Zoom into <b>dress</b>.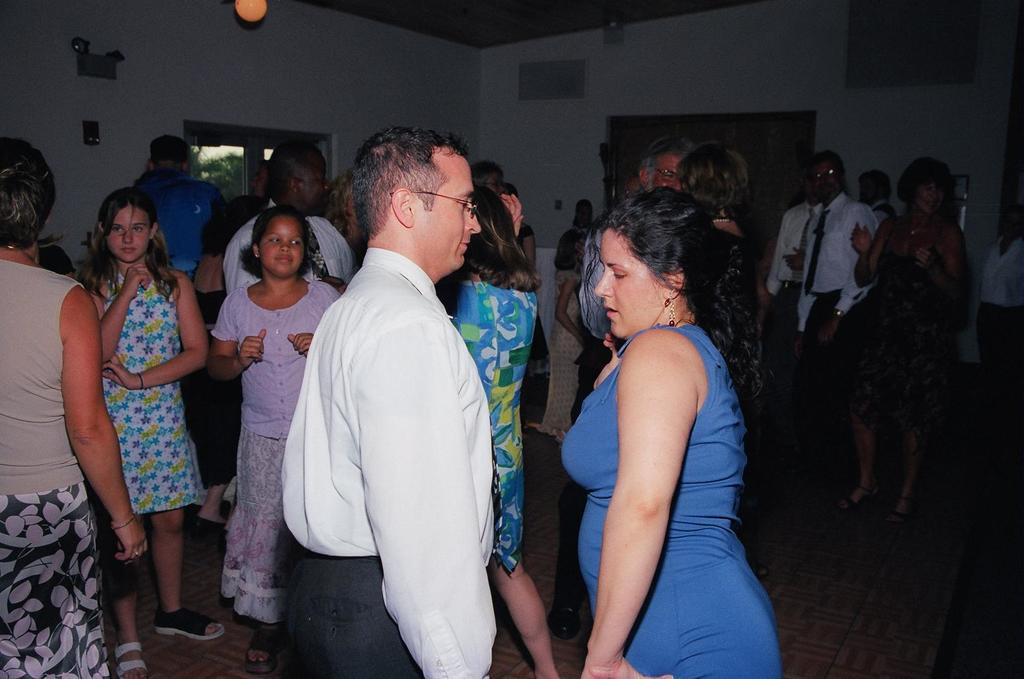
Zoom target: locate(556, 277, 767, 652).
